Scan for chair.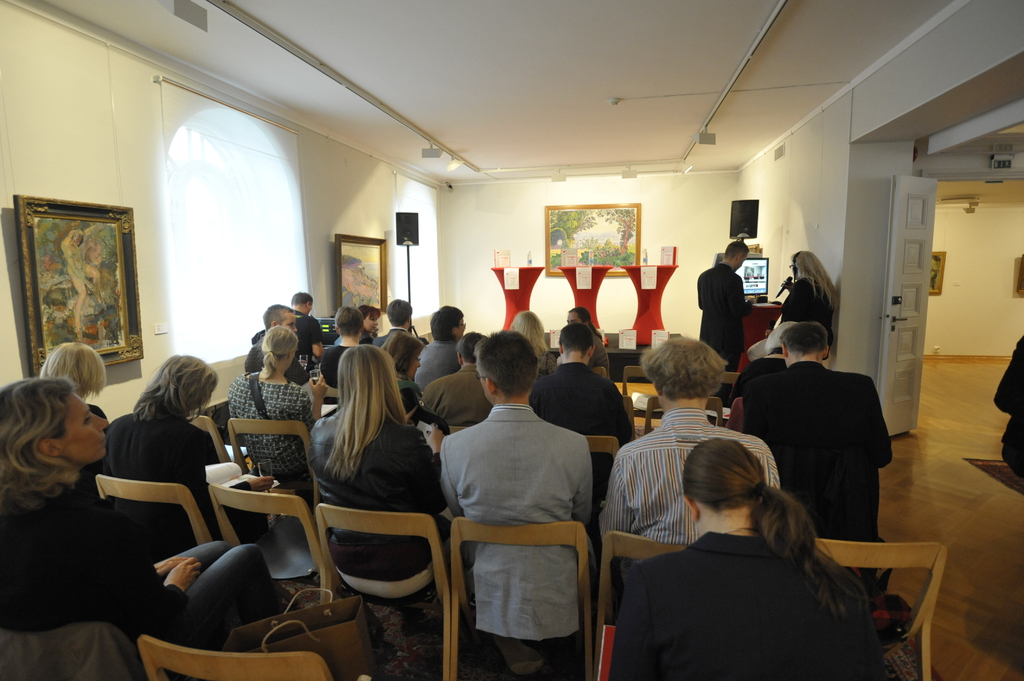
Scan result: 719, 374, 740, 397.
